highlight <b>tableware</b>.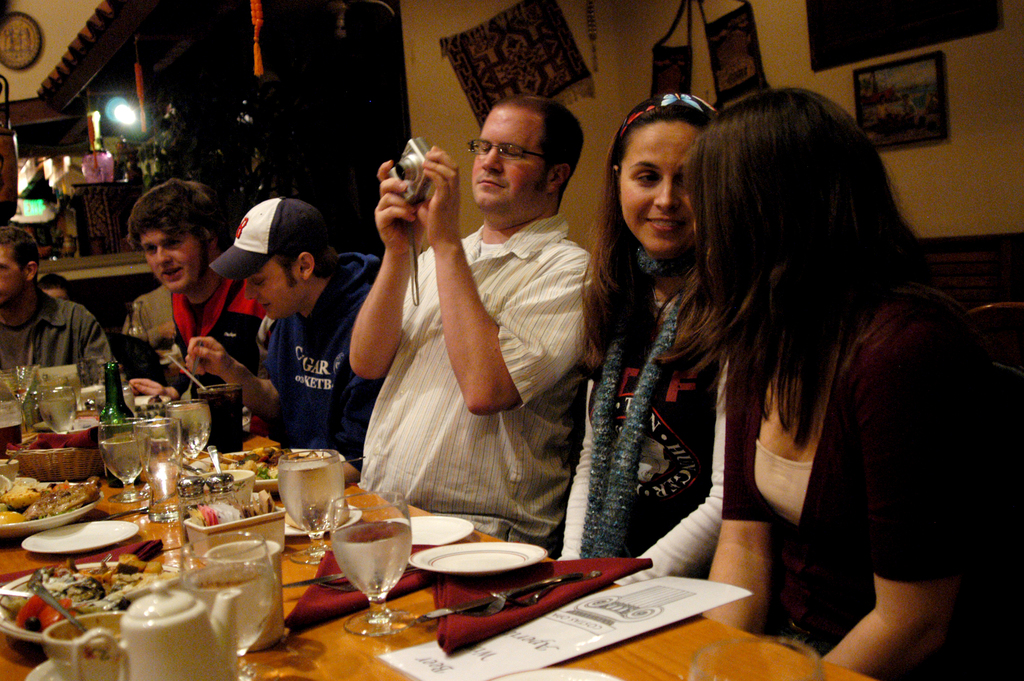
Highlighted region: (273, 448, 351, 561).
